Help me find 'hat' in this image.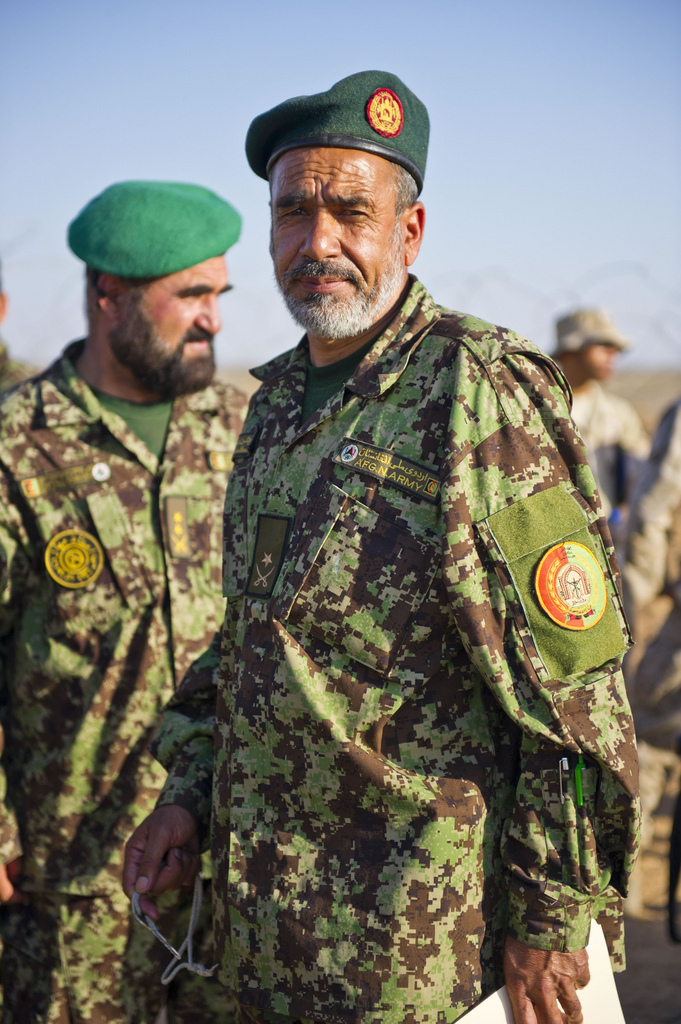
Found it: 549, 300, 629, 361.
